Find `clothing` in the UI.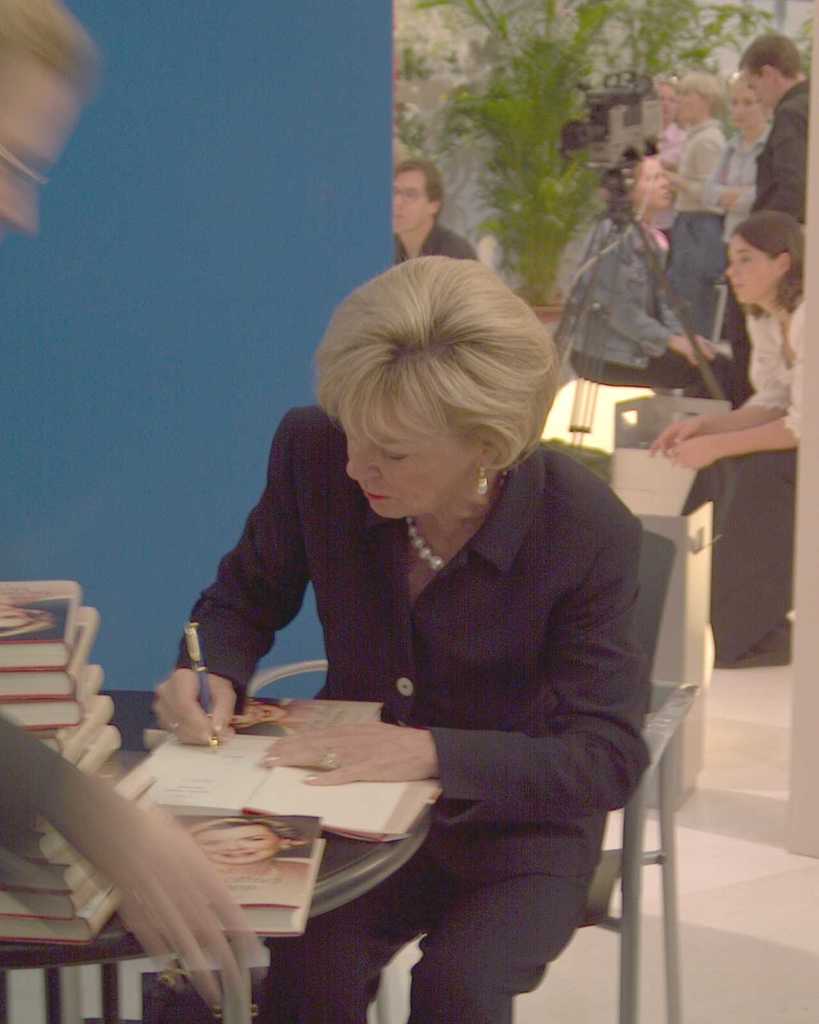
UI element at left=191, top=397, right=669, bottom=911.
